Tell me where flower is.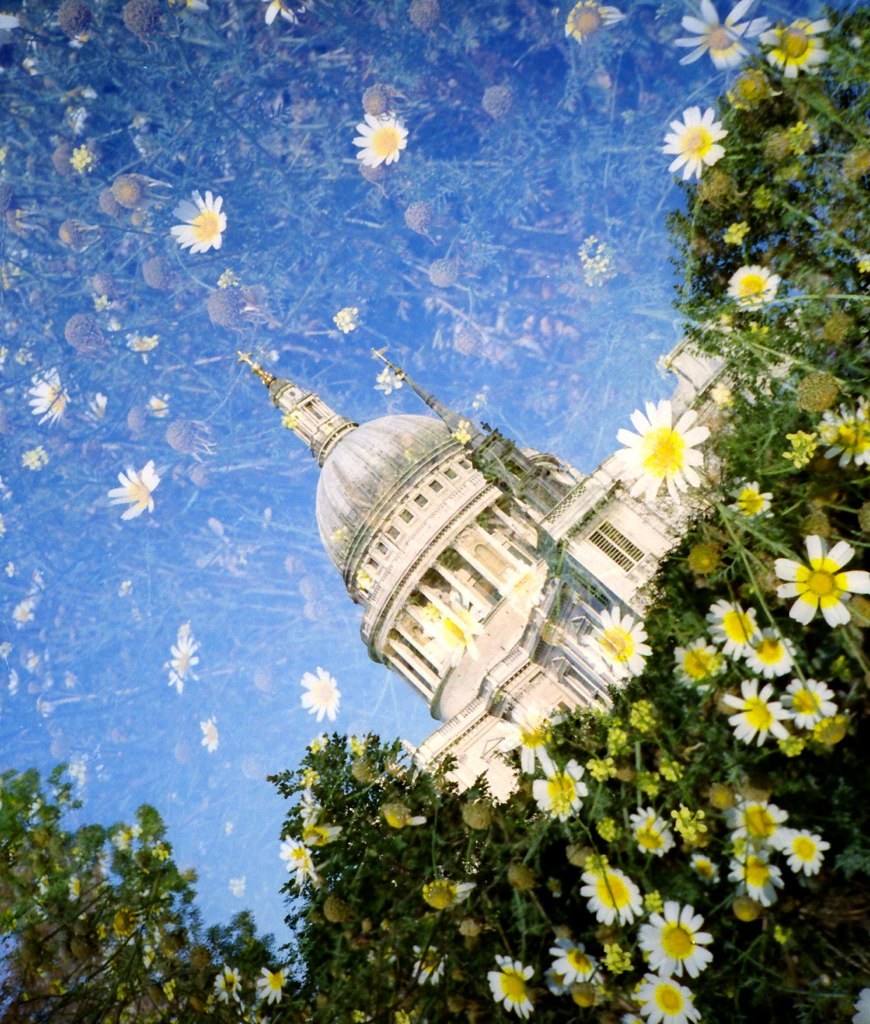
flower is at [573,604,655,686].
